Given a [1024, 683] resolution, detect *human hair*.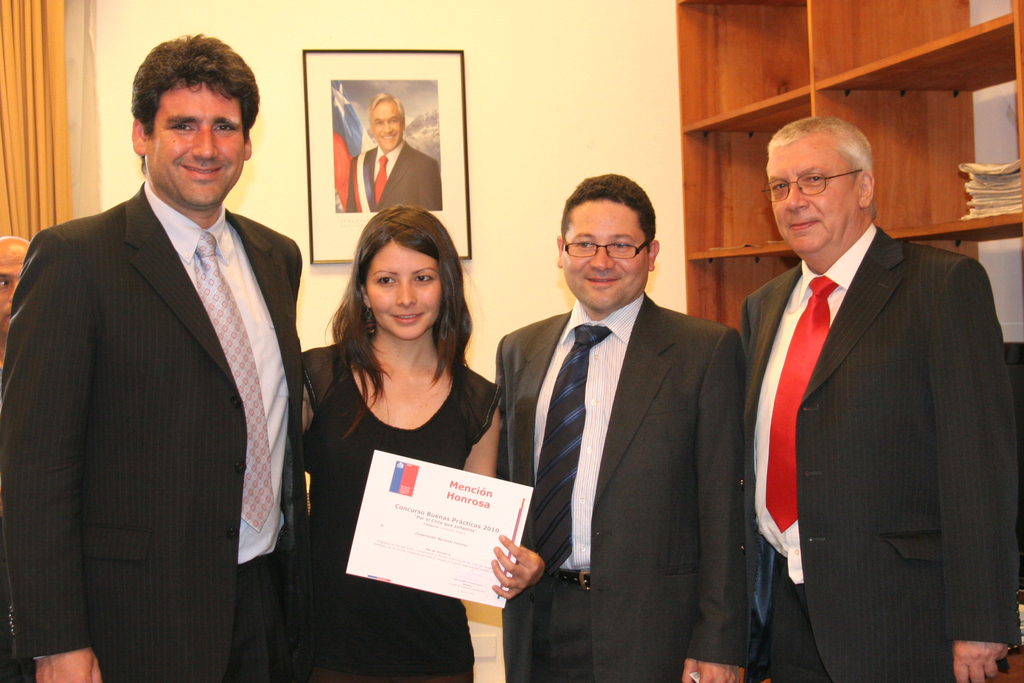
131/31/262/176.
